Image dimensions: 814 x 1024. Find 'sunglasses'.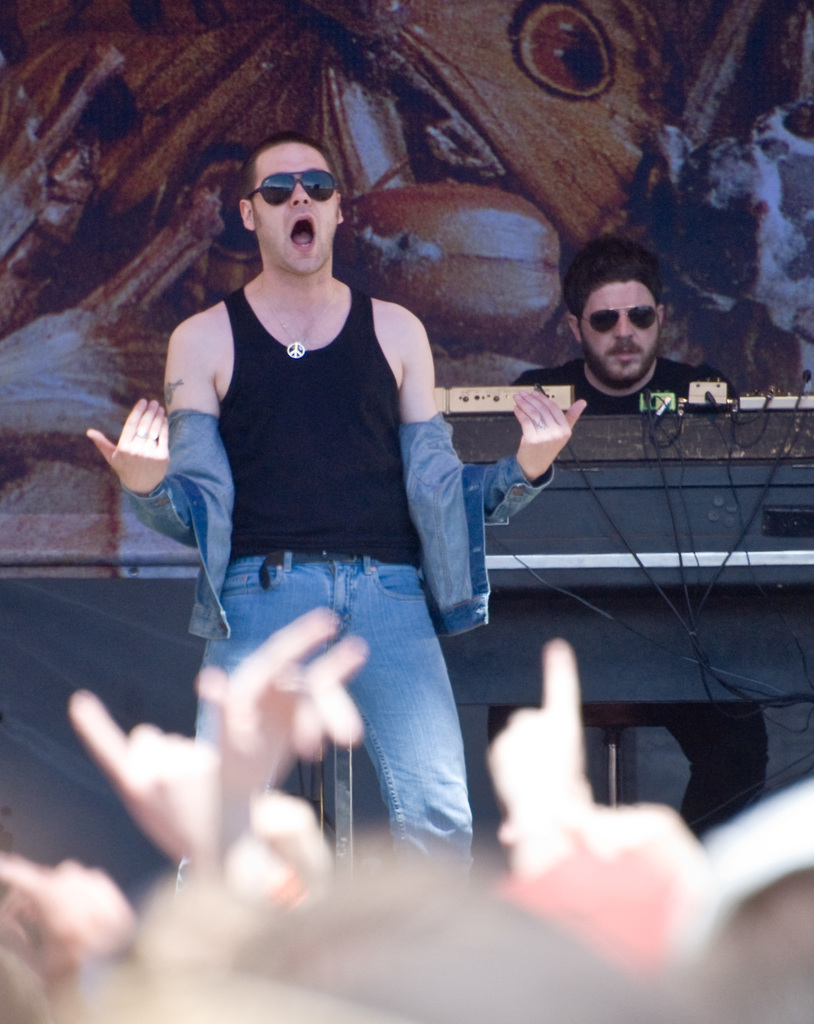
rect(577, 309, 655, 339).
